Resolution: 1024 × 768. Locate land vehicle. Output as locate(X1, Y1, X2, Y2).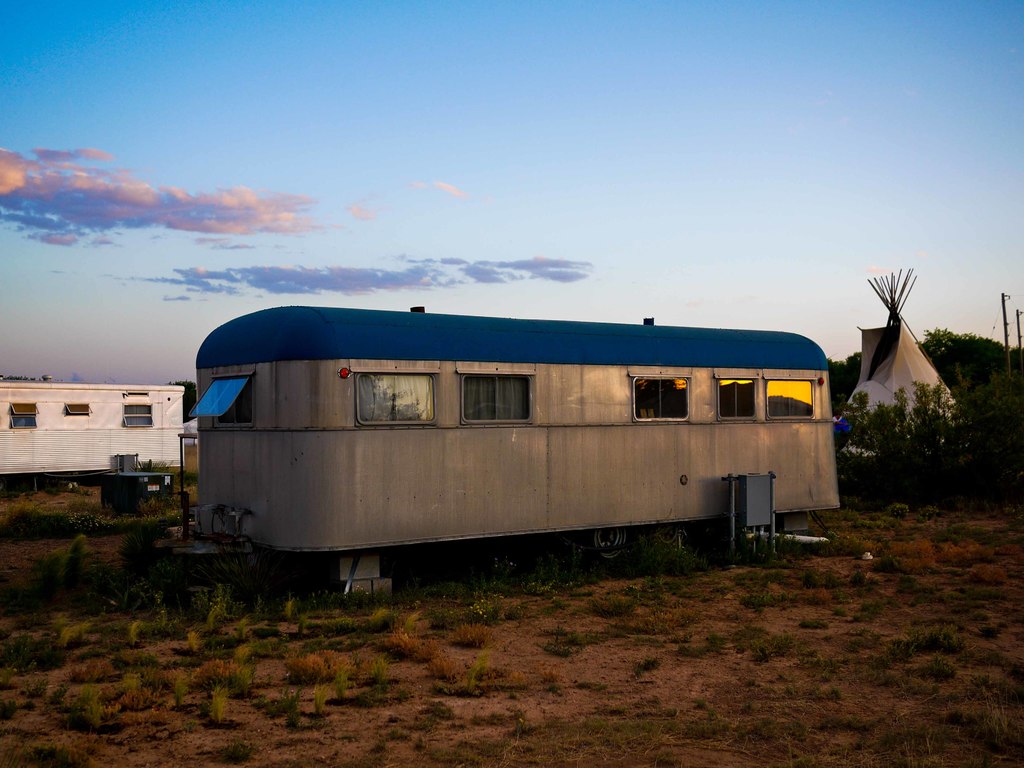
locate(141, 305, 860, 602).
